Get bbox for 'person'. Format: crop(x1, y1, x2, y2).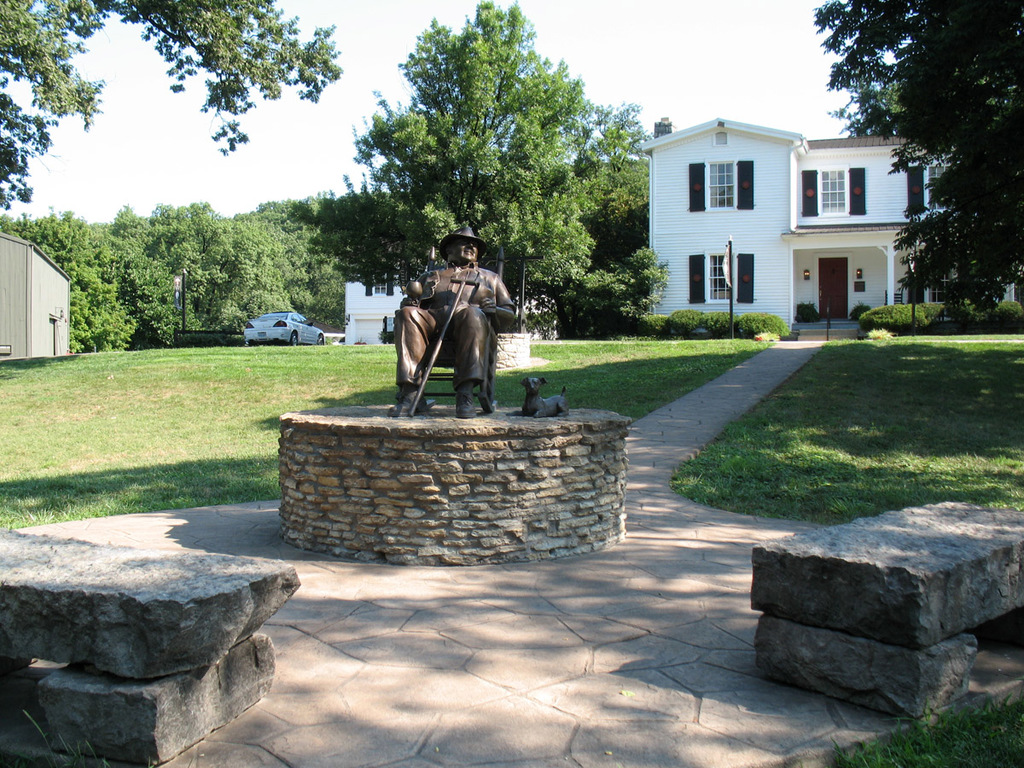
crop(409, 224, 512, 413).
